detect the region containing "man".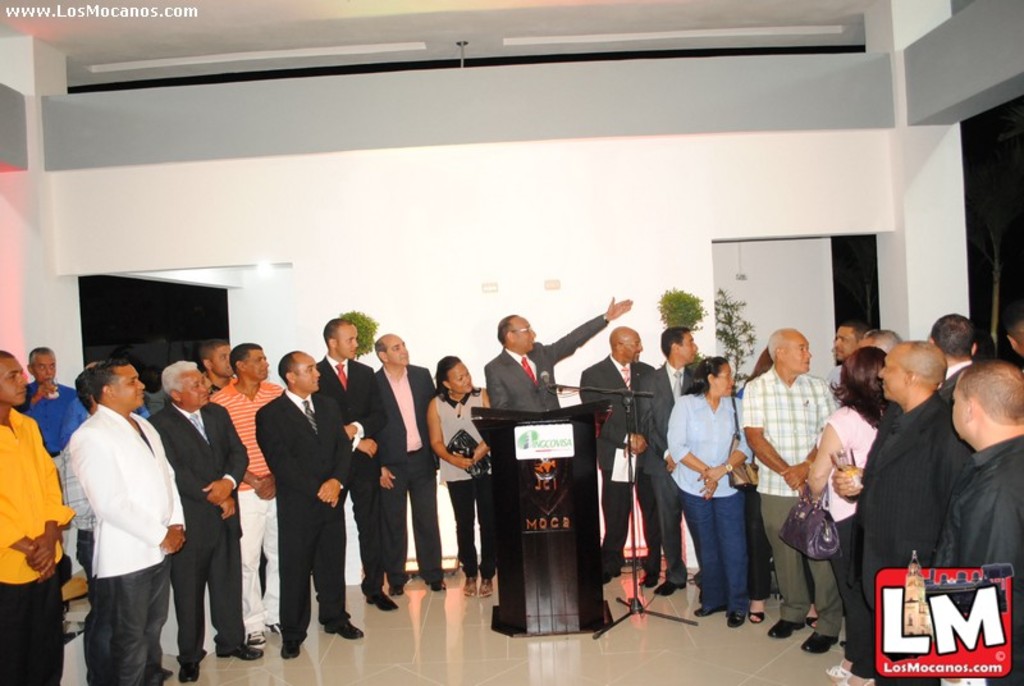
67 349 183 685.
